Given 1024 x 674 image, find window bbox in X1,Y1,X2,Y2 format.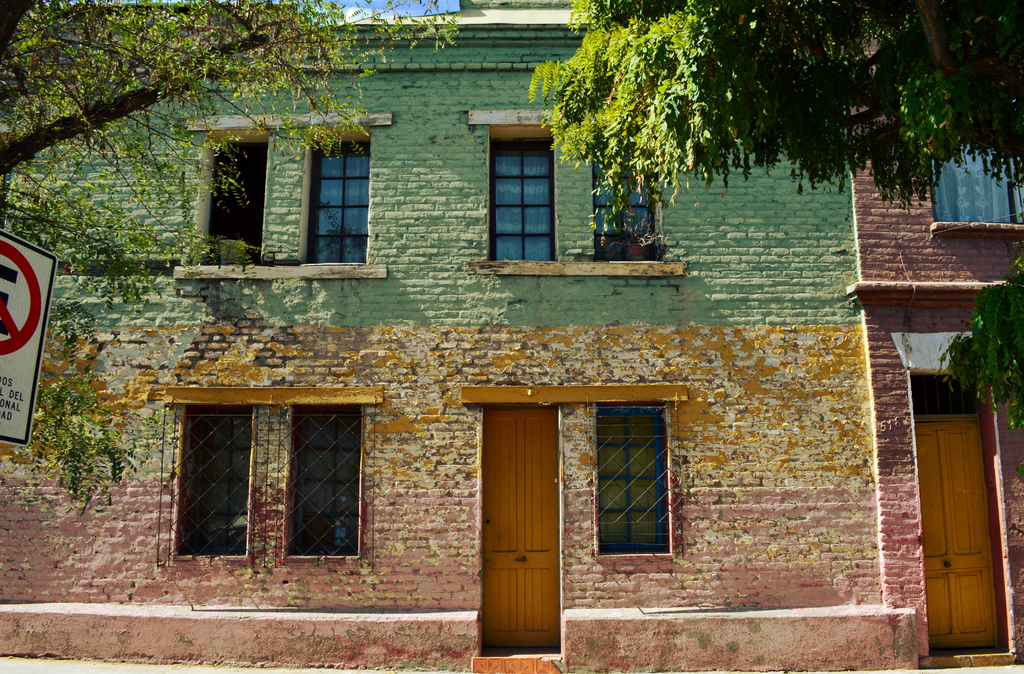
920,136,1023,221.
